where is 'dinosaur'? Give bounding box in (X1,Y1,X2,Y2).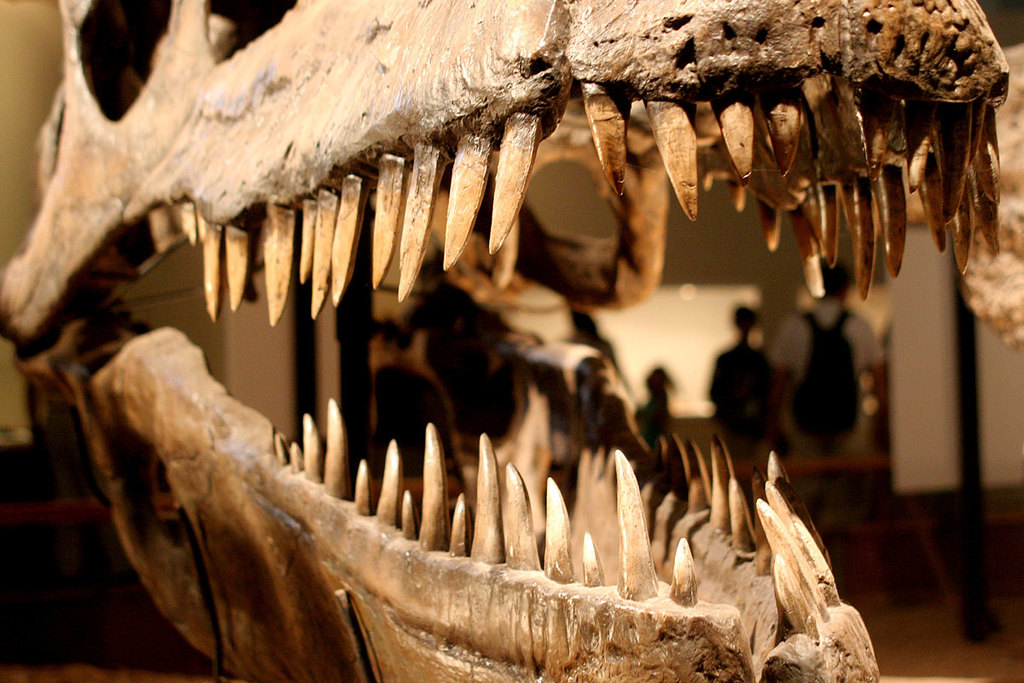
(0,7,1023,682).
